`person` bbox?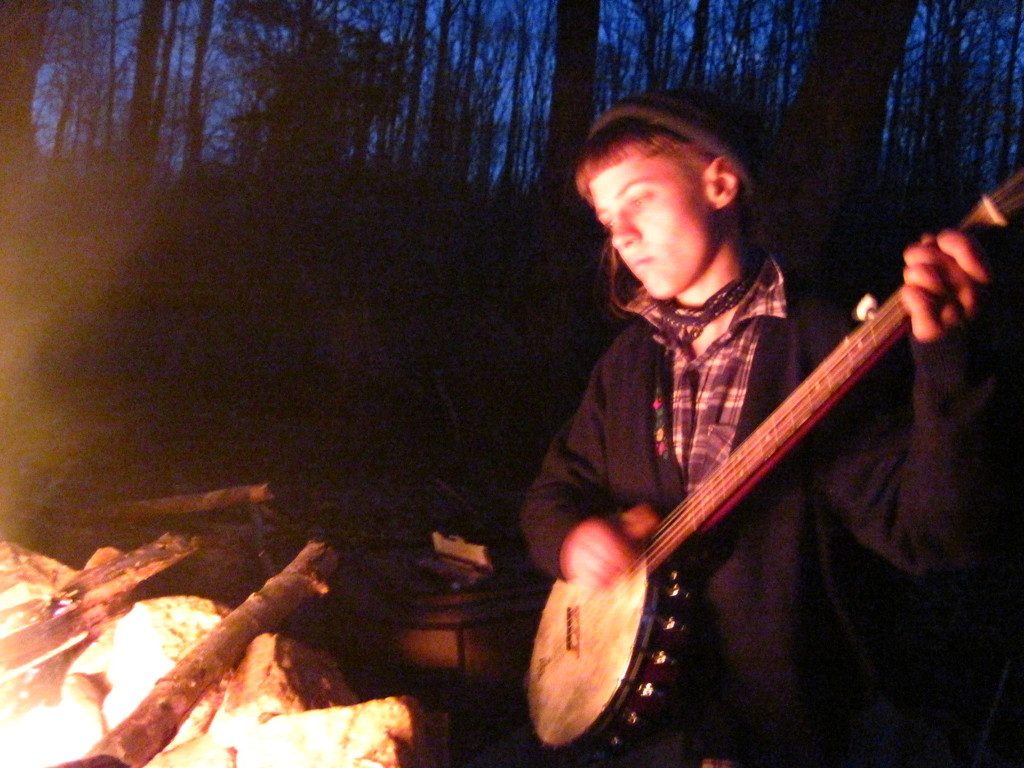
(x1=520, y1=86, x2=1005, y2=767)
